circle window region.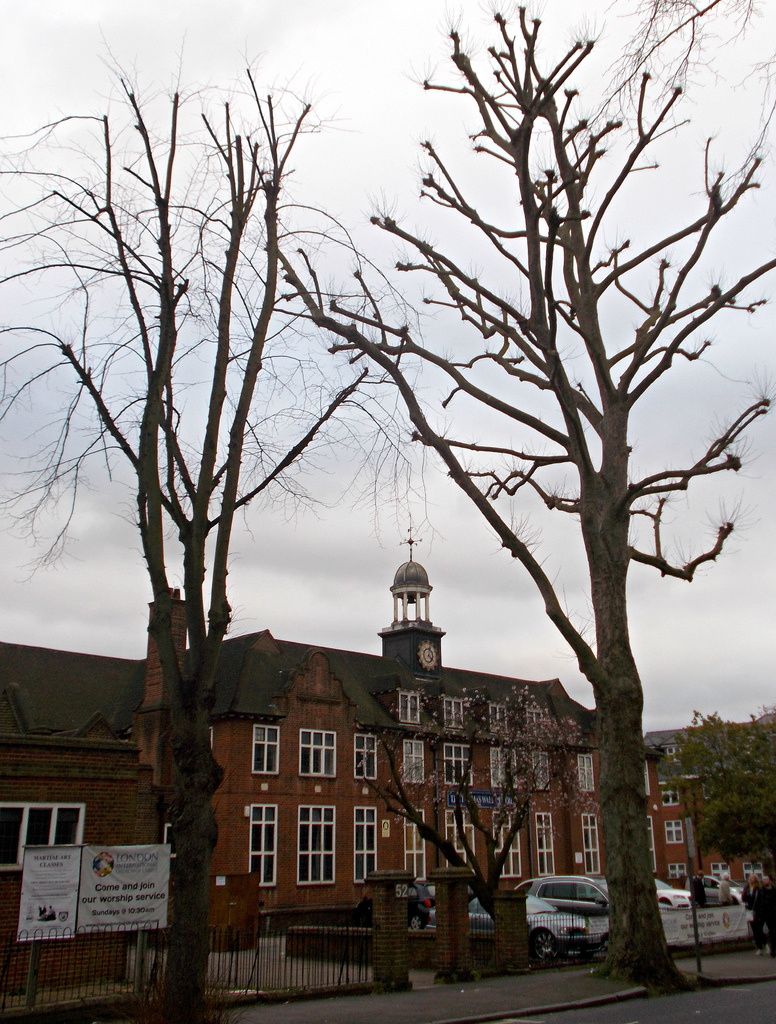
Region: pyautogui.locateOnScreen(576, 751, 597, 794).
